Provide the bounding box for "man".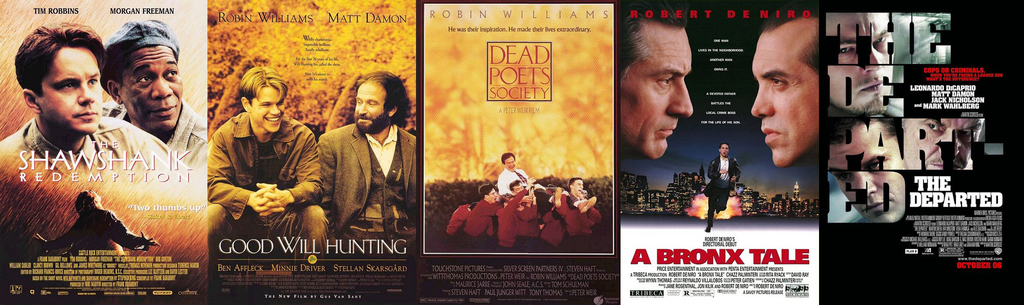
bbox=(618, 13, 696, 162).
